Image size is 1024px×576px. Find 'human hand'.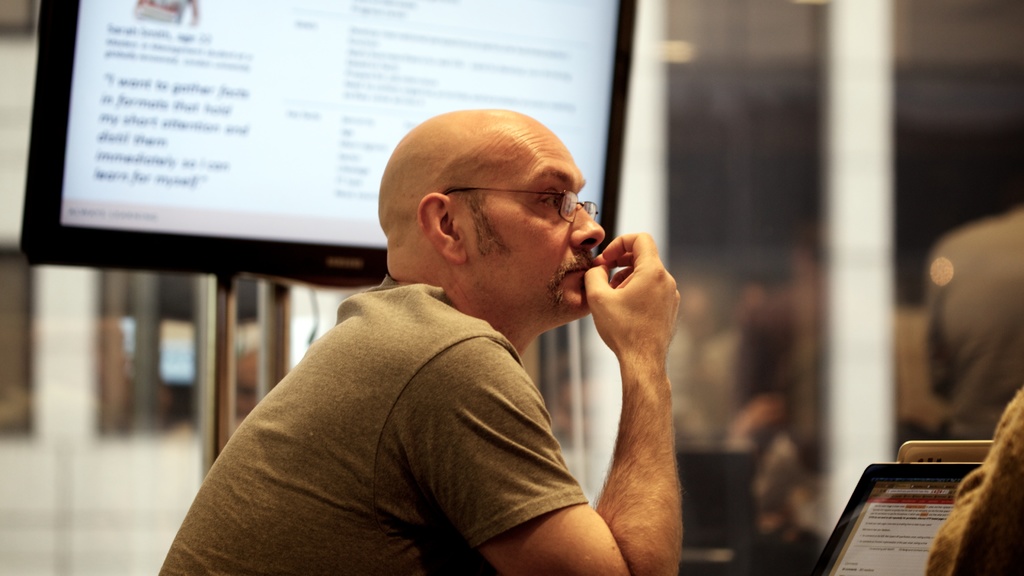
[left=568, top=229, right=679, bottom=367].
